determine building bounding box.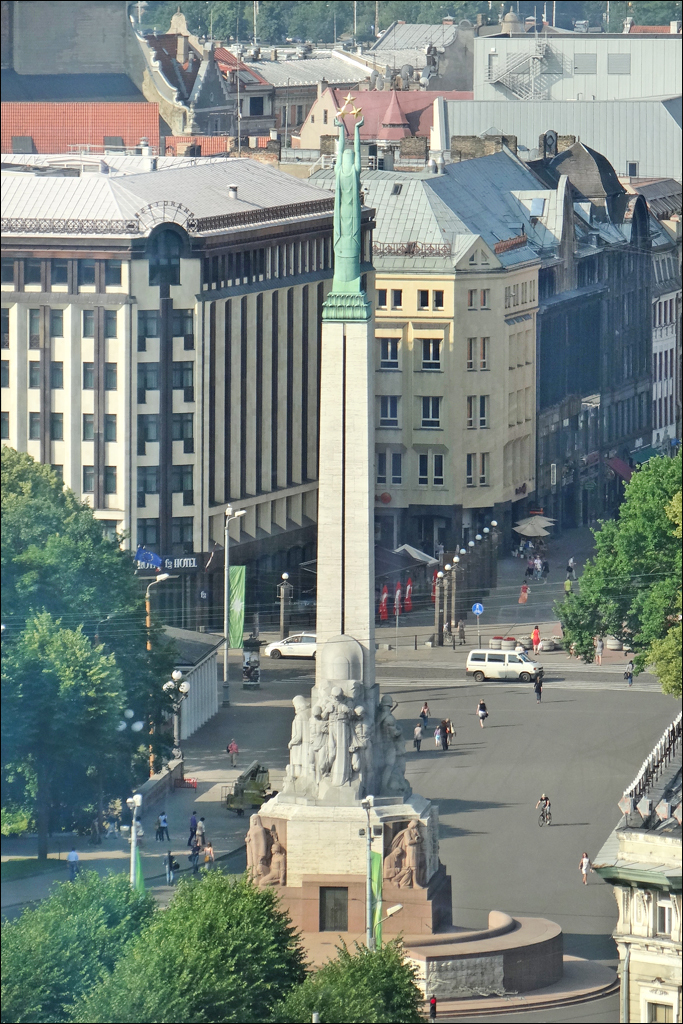
Determined: (left=299, top=169, right=540, bottom=559).
